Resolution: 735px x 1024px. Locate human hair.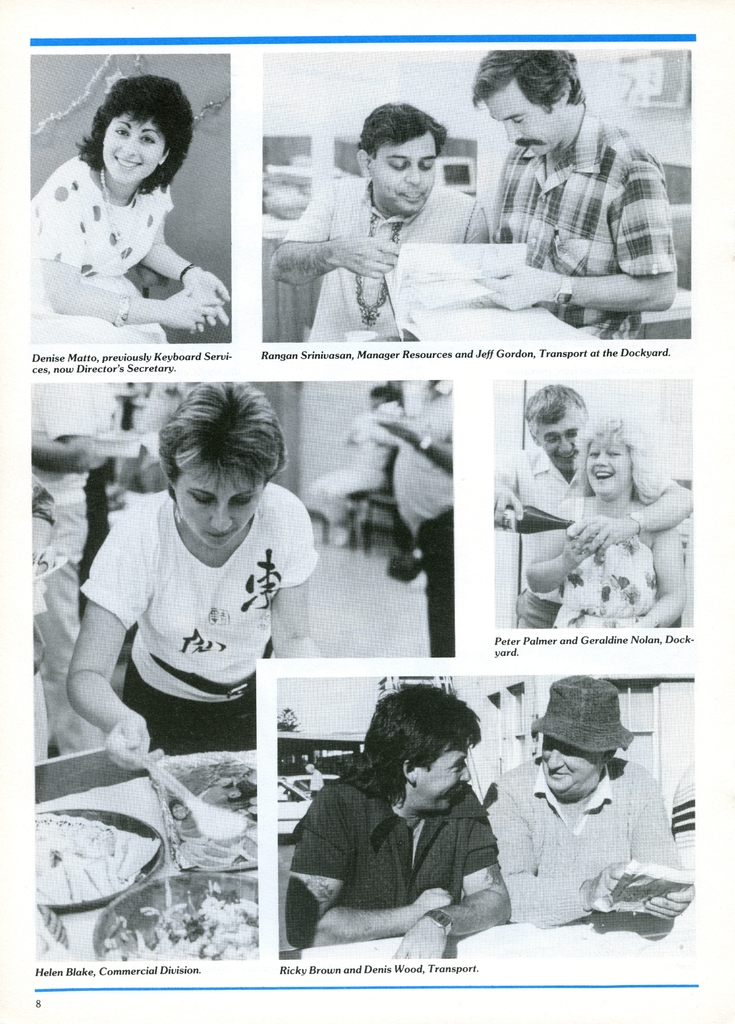
[474,49,584,104].
